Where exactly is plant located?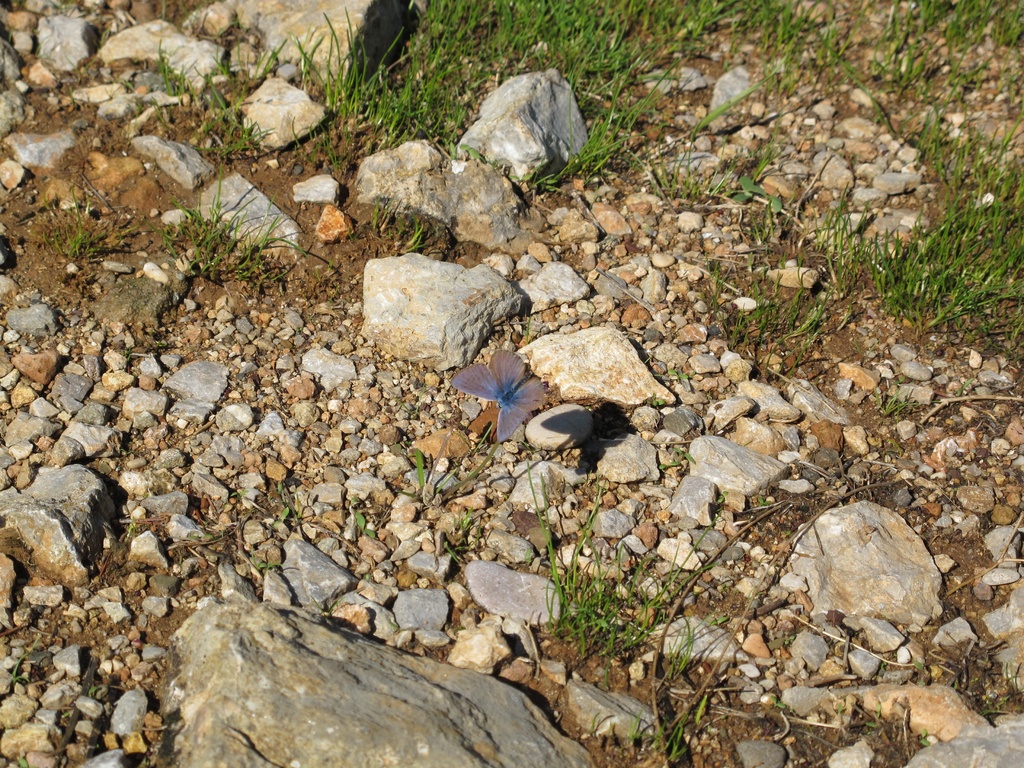
Its bounding box is pyautogui.locateOnScreen(129, 516, 140, 536).
